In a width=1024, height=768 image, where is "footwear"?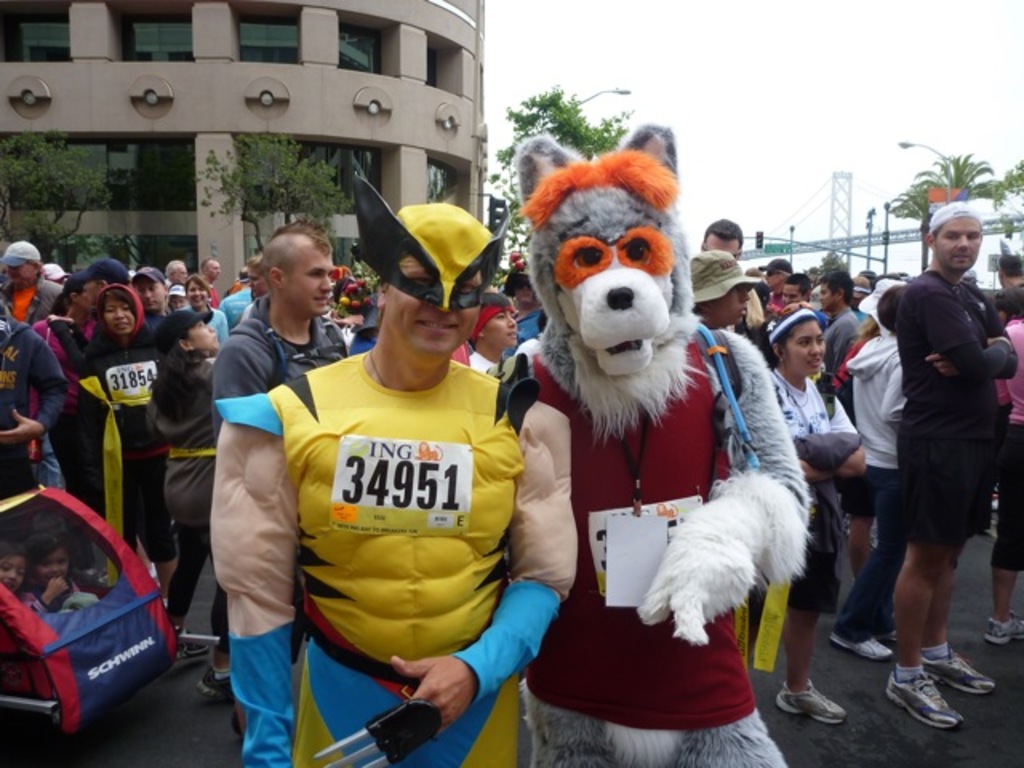
[x1=886, y1=669, x2=955, y2=731].
